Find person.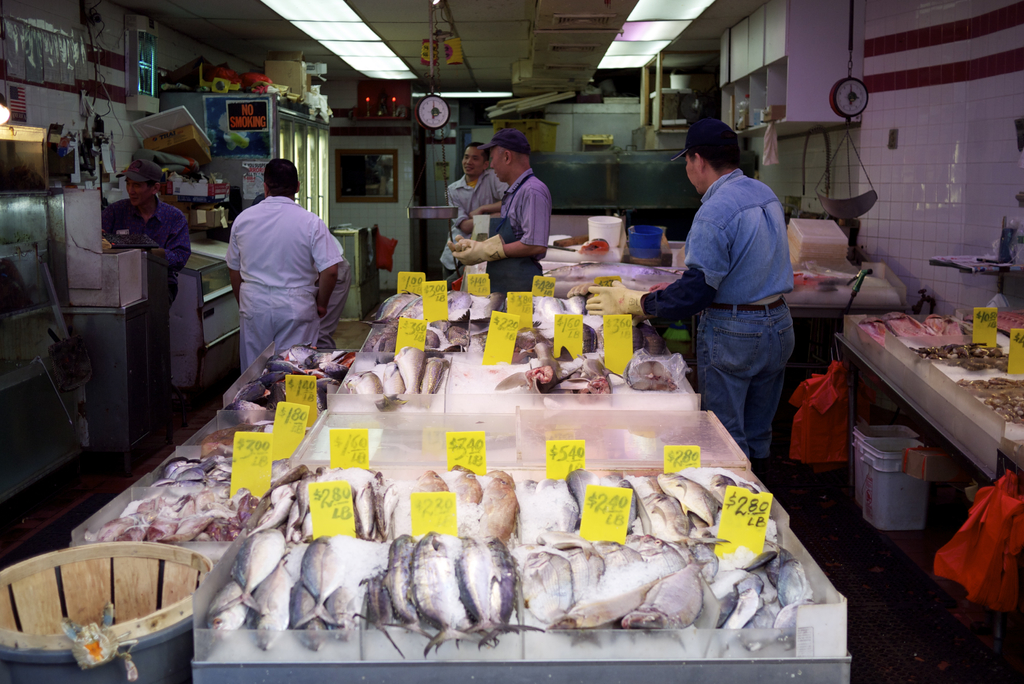
440,142,504,273.
